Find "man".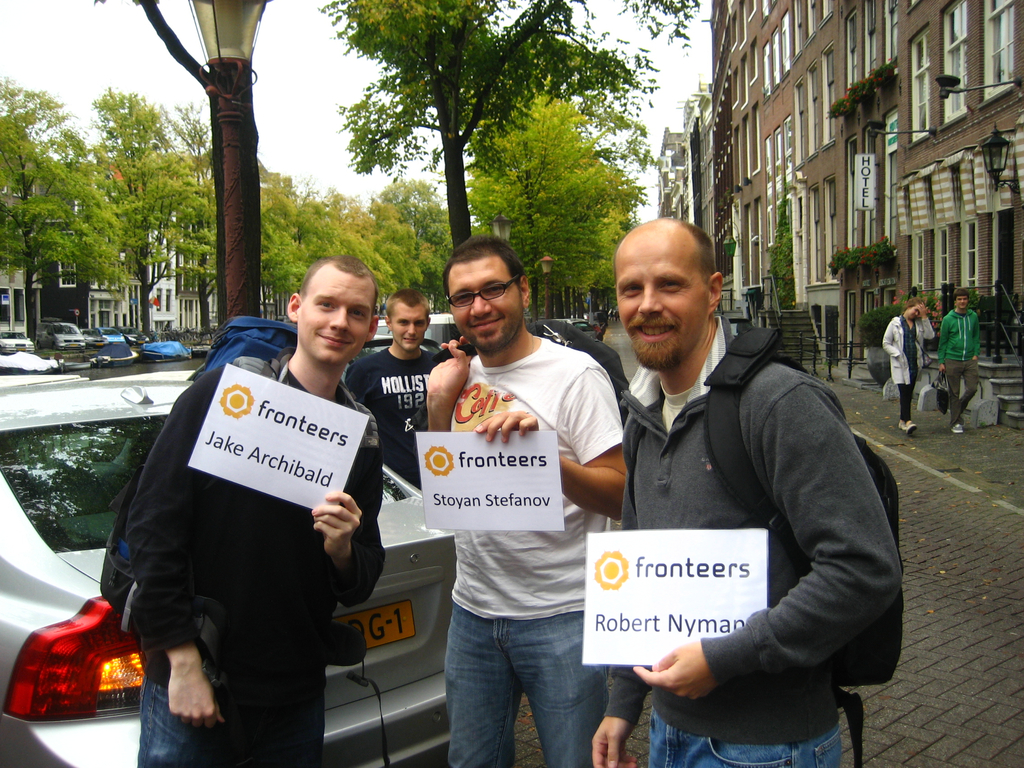
<region>586, 212, 903, 767</region>.
